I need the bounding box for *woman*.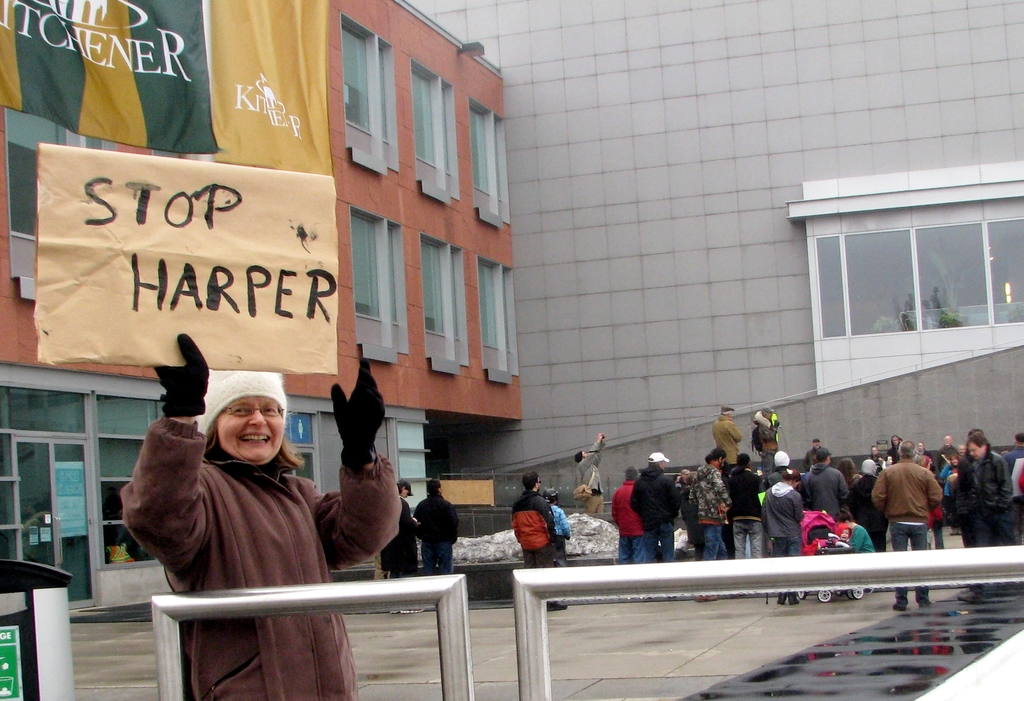
Here it is: crop(116, 333, 403, 700).
